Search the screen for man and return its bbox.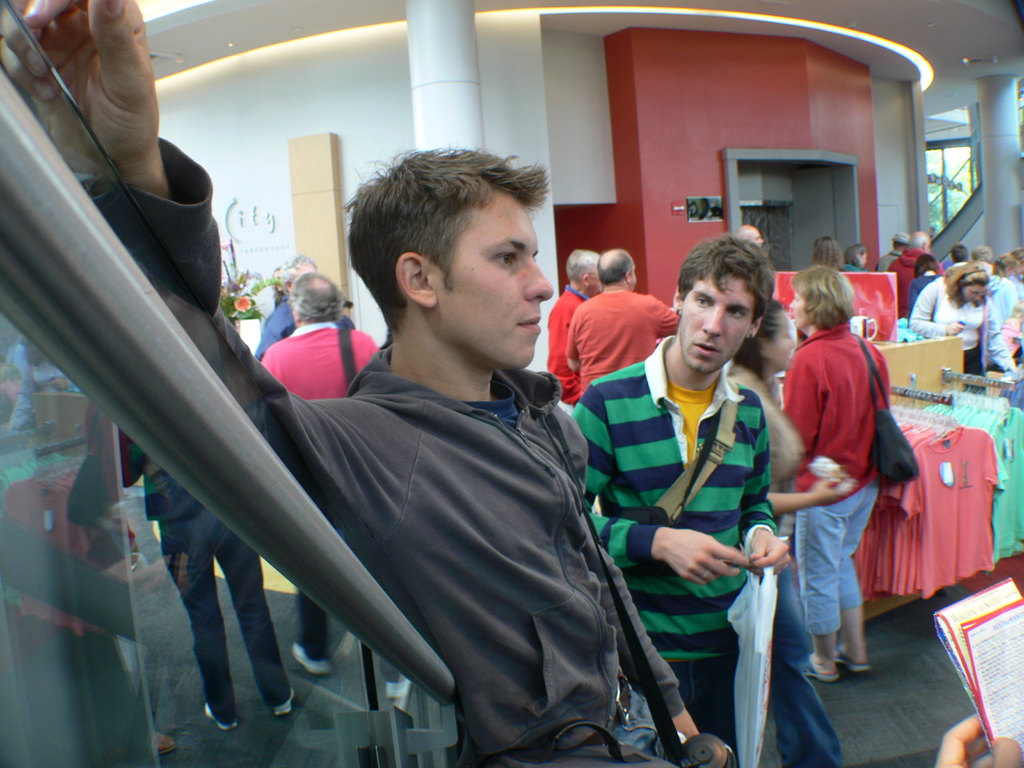
Found: 259,273,415,703.
